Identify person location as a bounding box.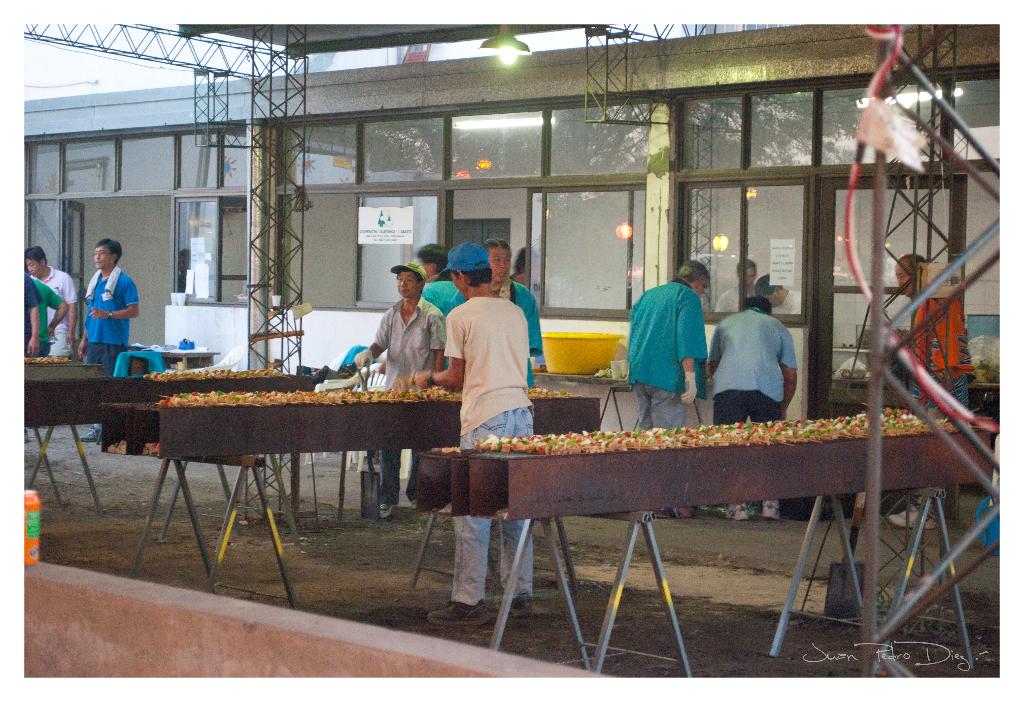
rect(63, 222, 128, 380).
